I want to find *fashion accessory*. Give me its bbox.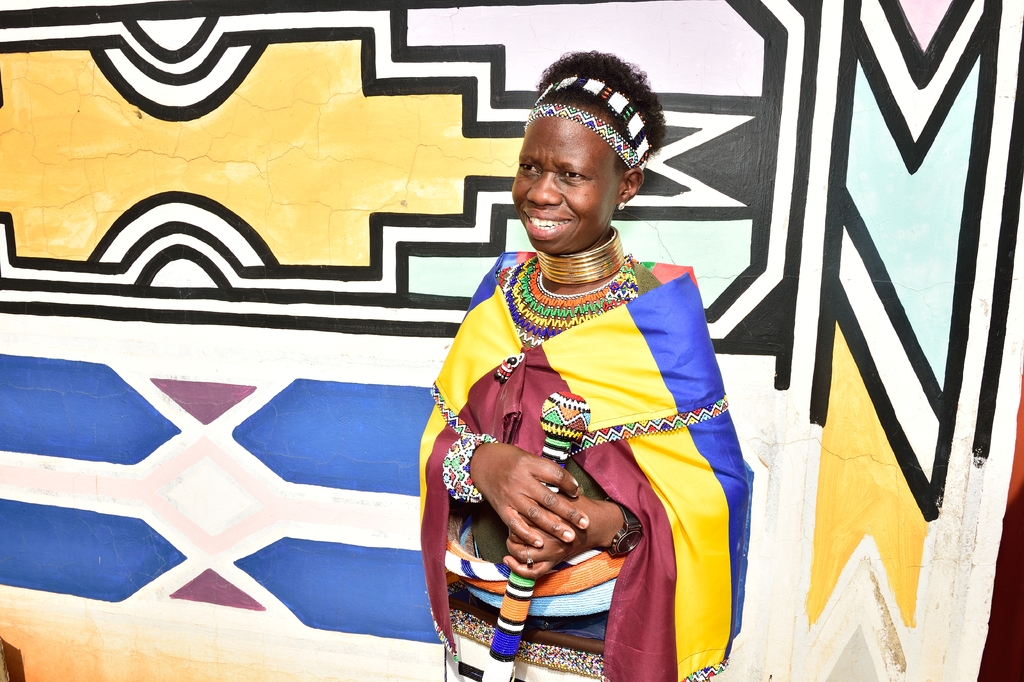
box=[604, 495, 644, 558].
